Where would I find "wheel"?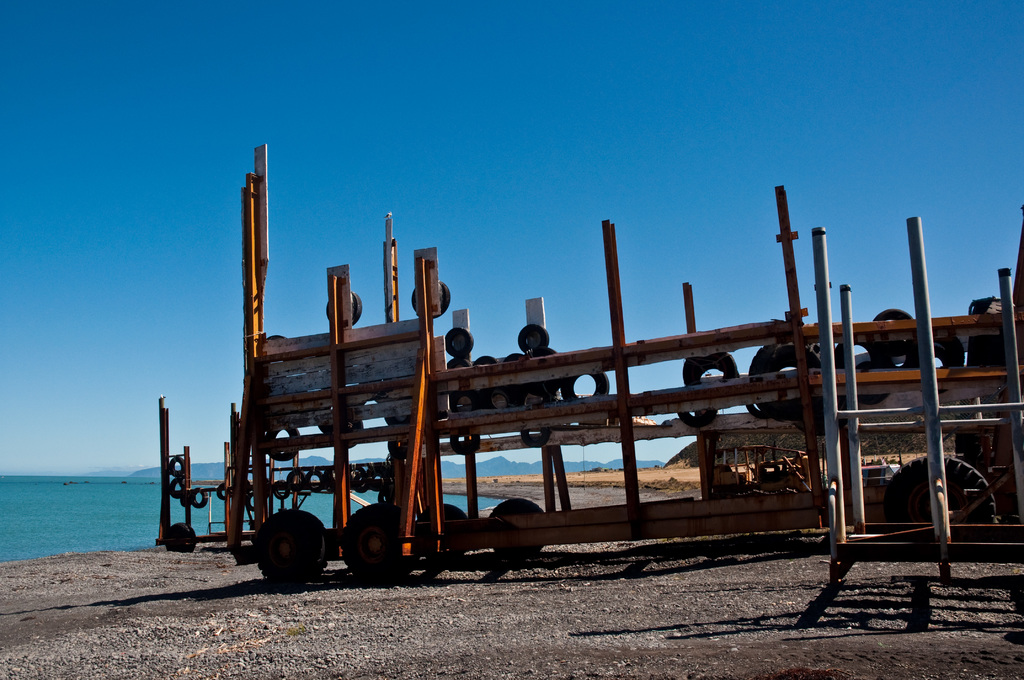
At [x1=493, y1=497, x2=541, y2=555].
